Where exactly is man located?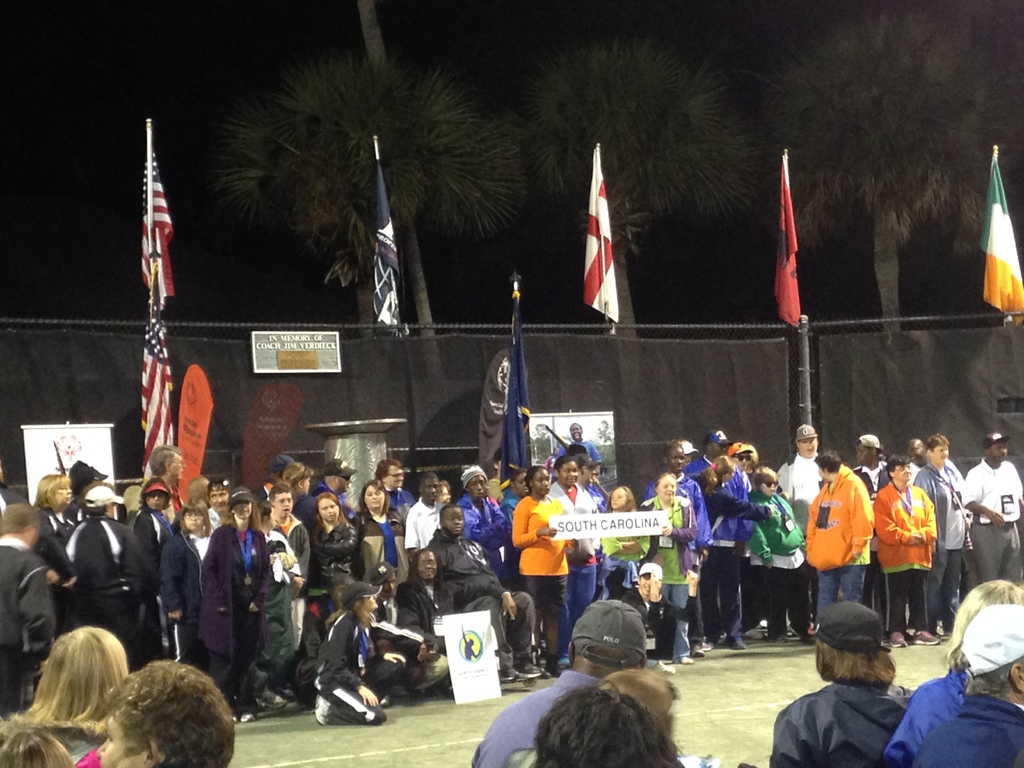
Its bounding box is region(301, 456, 353, 529).
